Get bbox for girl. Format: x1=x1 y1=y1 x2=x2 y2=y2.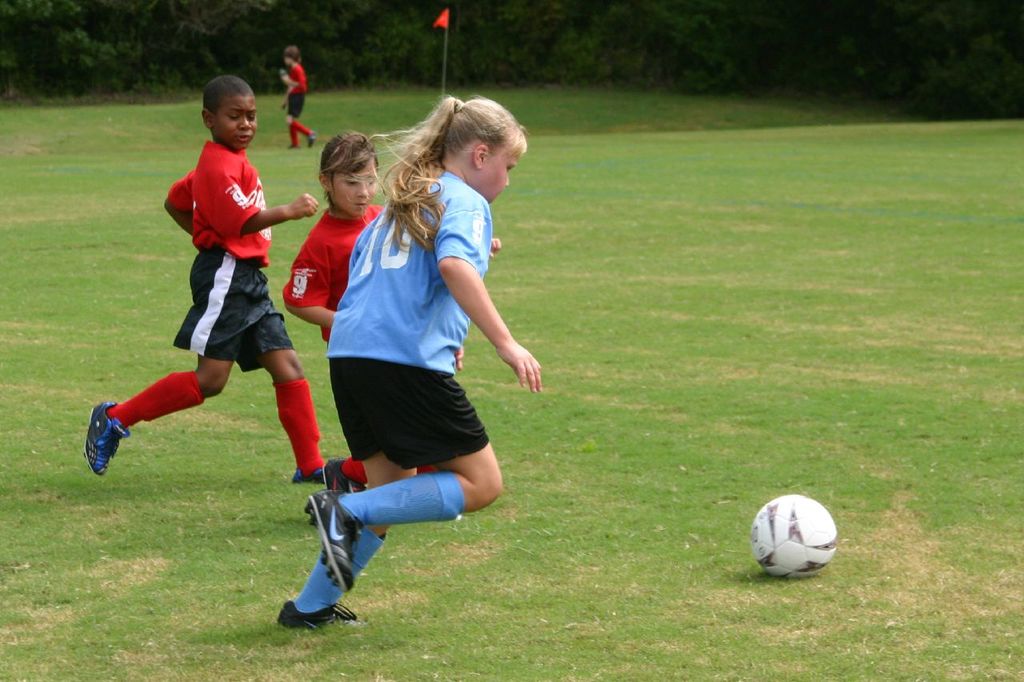
x1=283 y1=134 x2=462 y2=491.
